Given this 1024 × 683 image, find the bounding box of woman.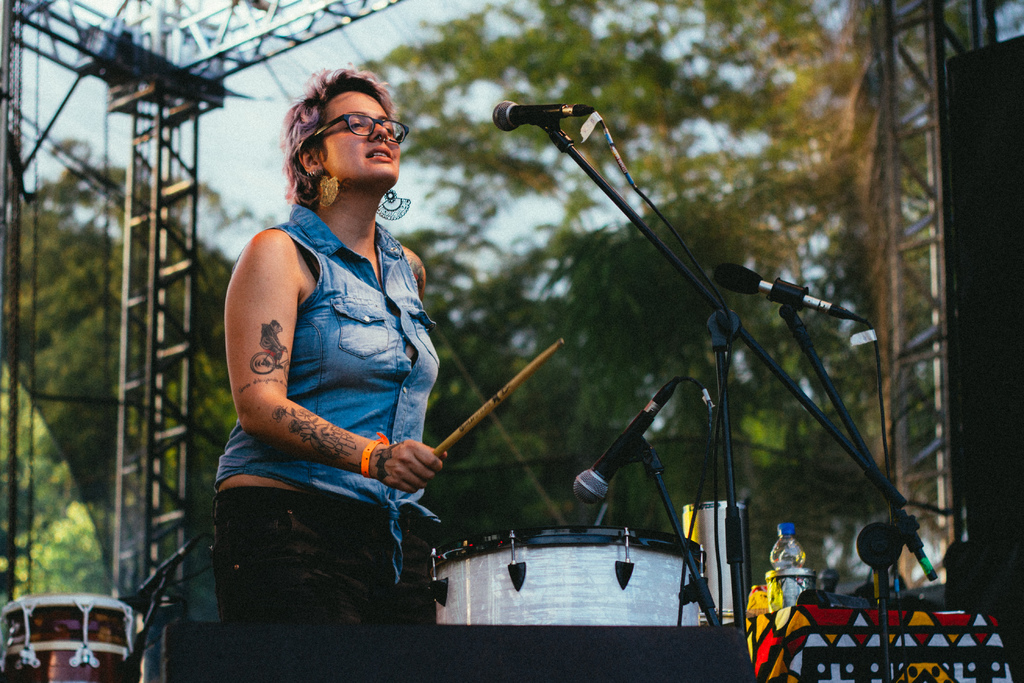
[205, 51, 477, 638].
